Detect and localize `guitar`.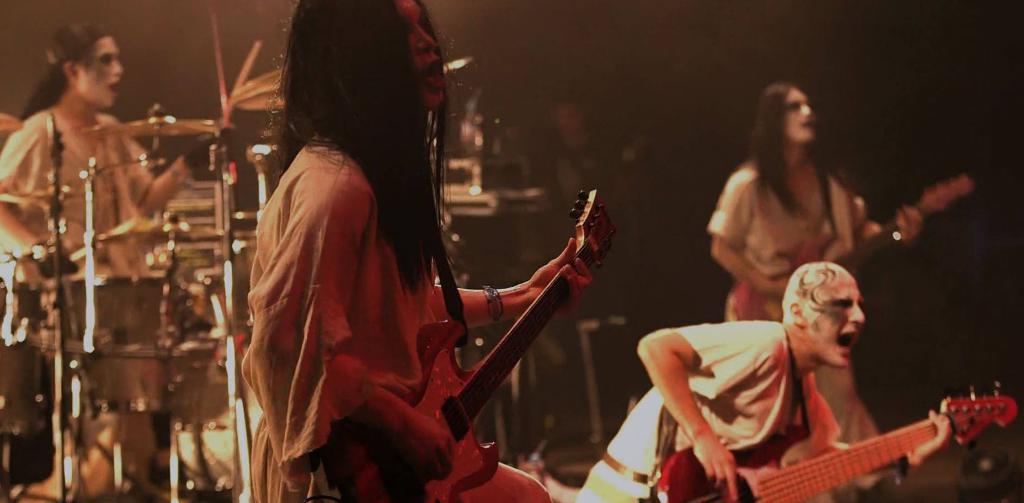
Localized at box(305, 189, 621, 502).
